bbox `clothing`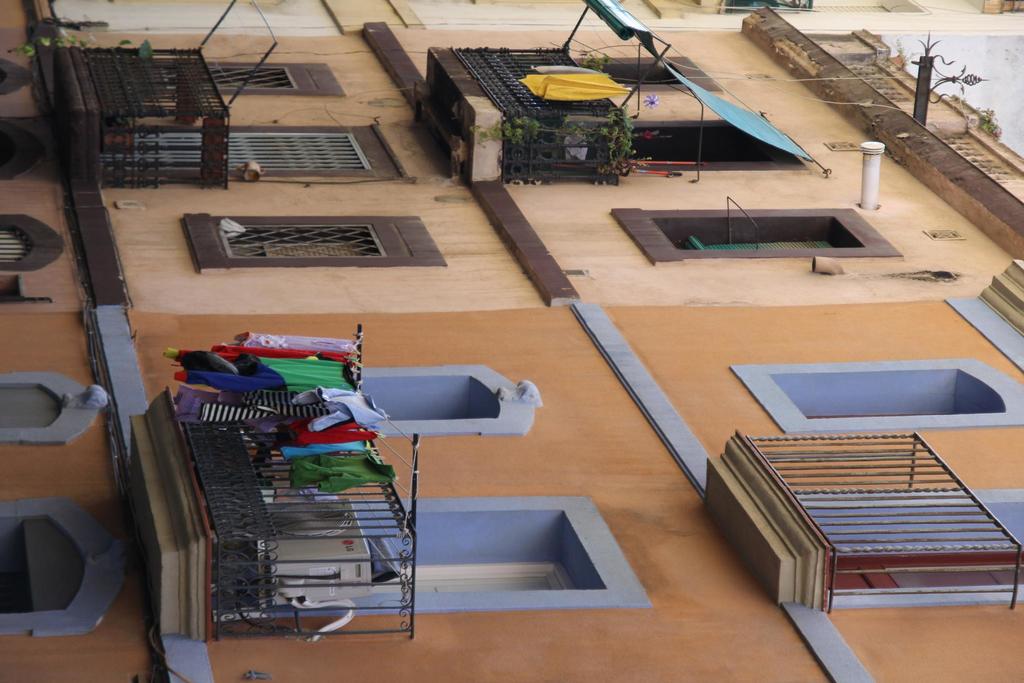
289, 452, 396, 493
